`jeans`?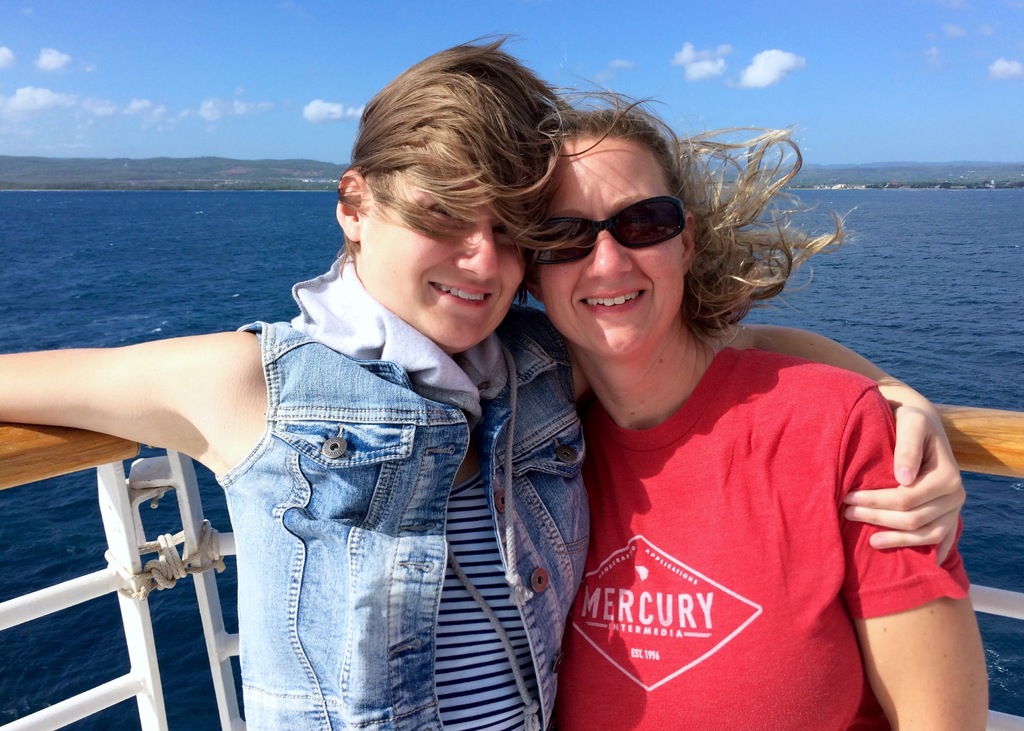
(214, 246, 591, 730)
